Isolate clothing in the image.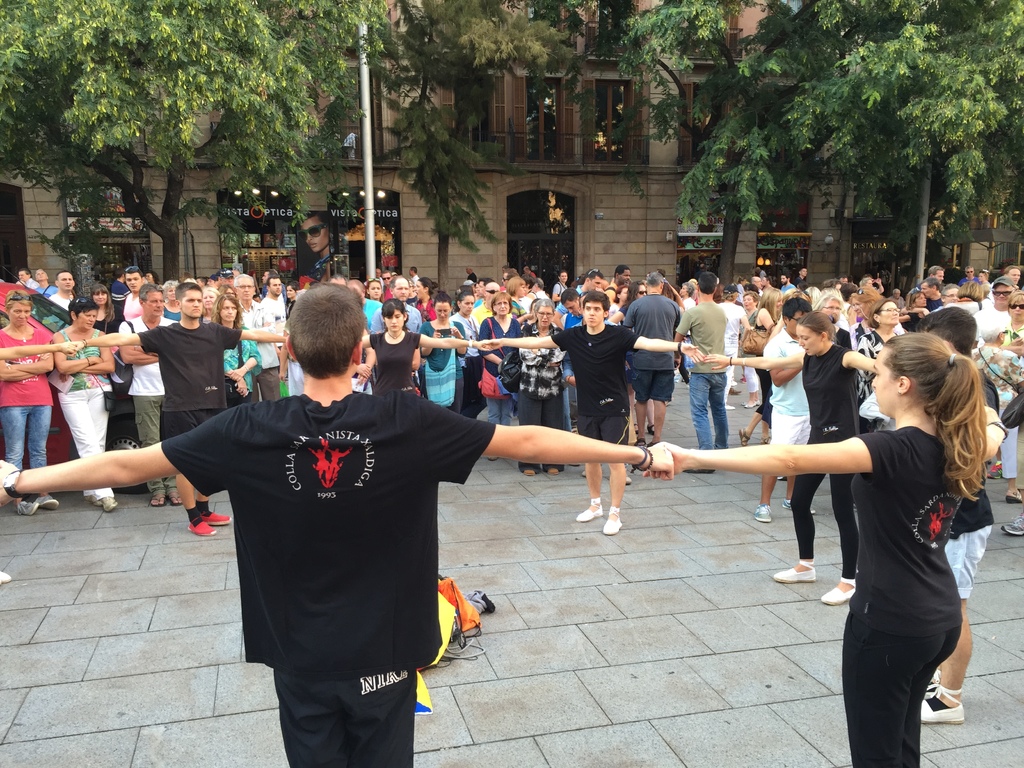
Isolated region: x1=0, y1=325, x2=57, y2=471.
